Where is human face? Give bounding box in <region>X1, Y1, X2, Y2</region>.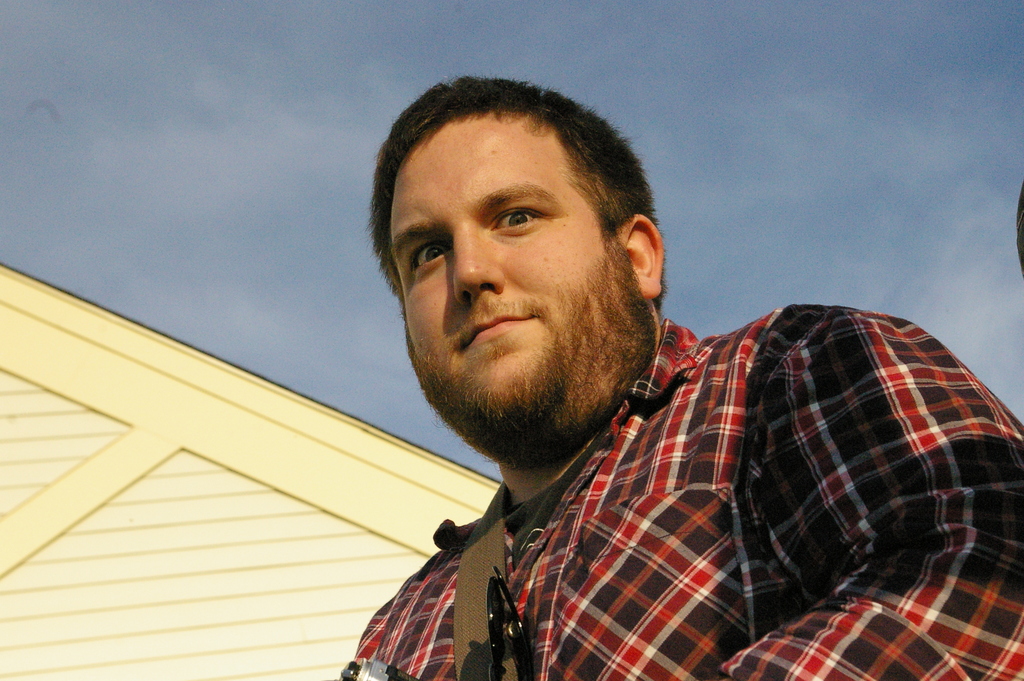
<region>392, 109, 640, 418</region>.
